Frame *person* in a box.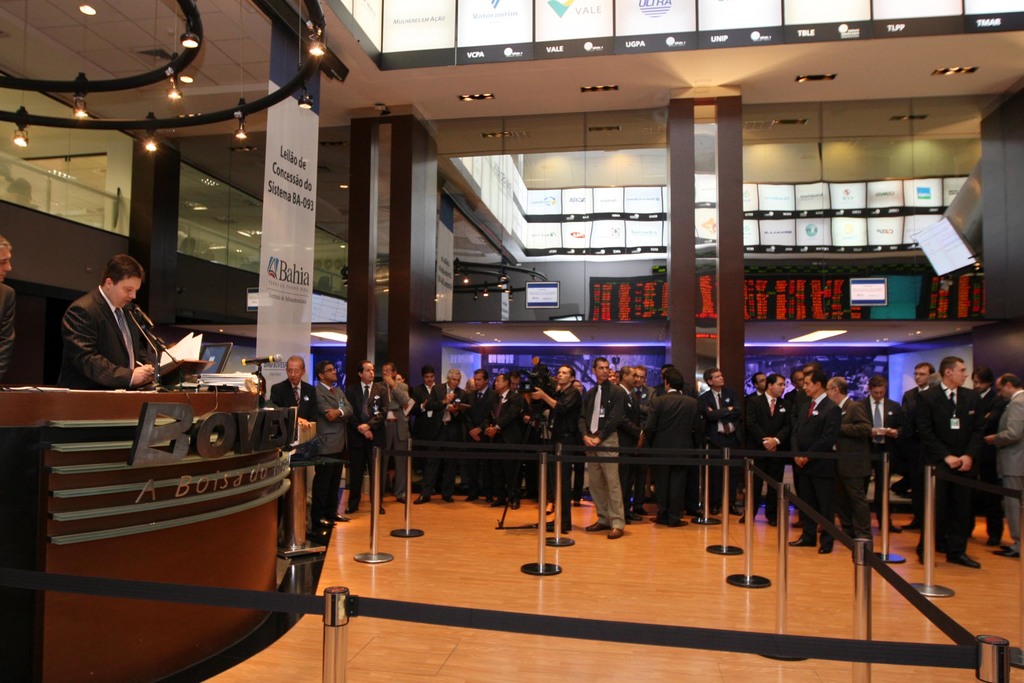
BBox(643, 368, 705, 534).
